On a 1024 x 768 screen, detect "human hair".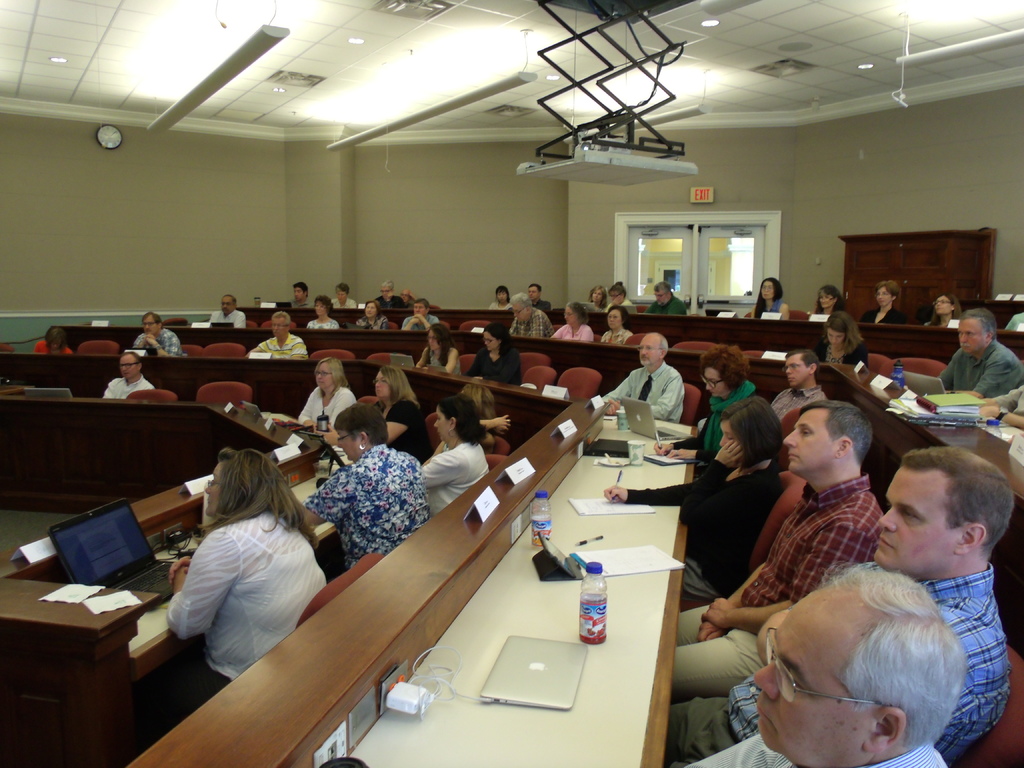
bbox(294, 282, 305, 296).
